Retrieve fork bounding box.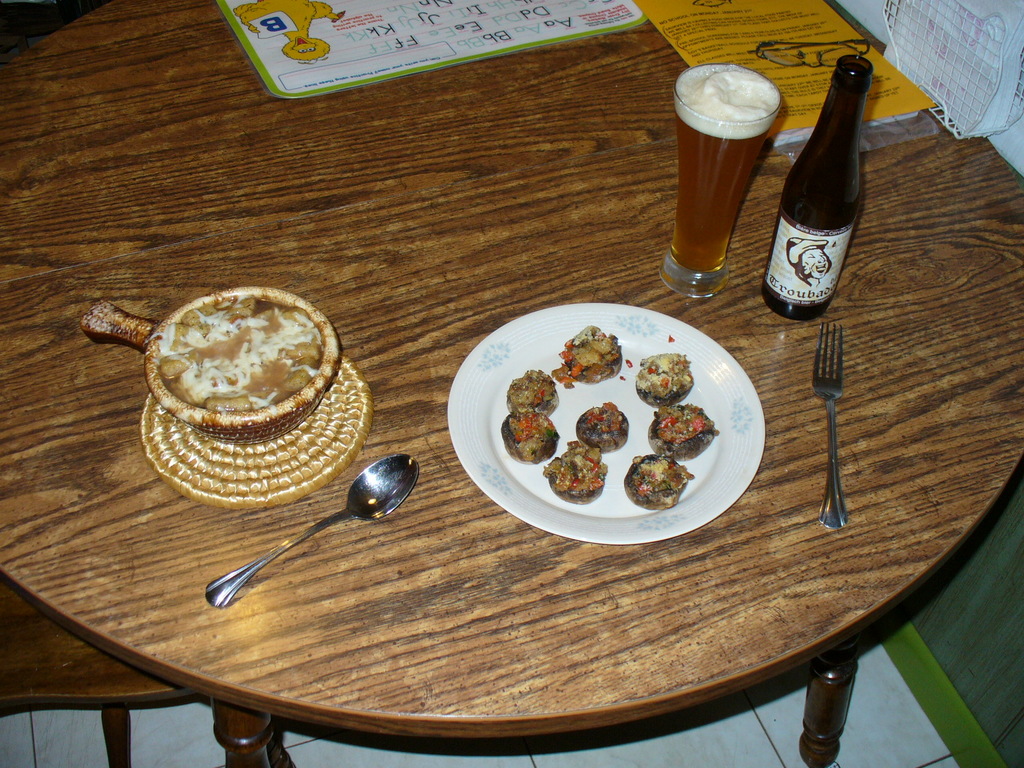
Bounding box: x1=808 y1=319 x2=847 y2=528.
